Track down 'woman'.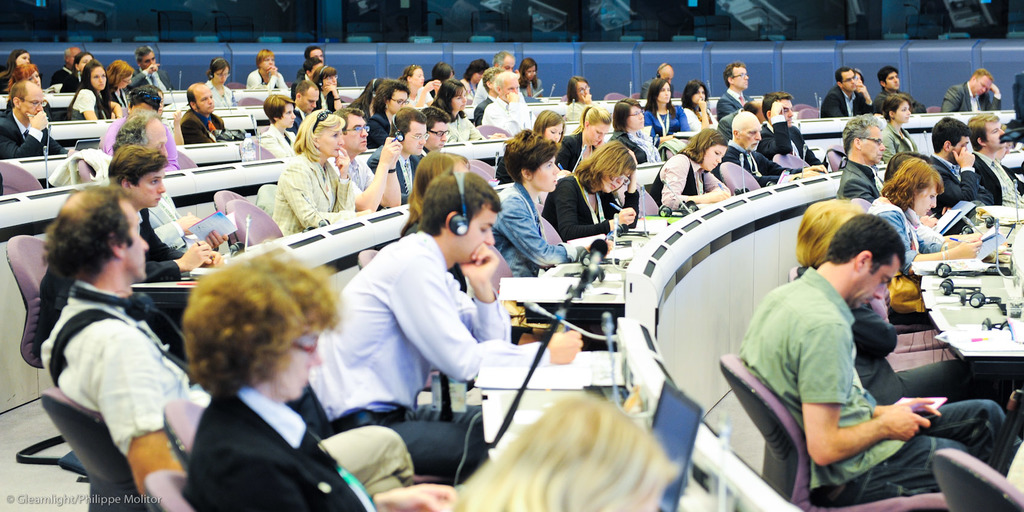
Tracked to {"left": 206, "top": 56, "right": 237, "bottom": 109}.
